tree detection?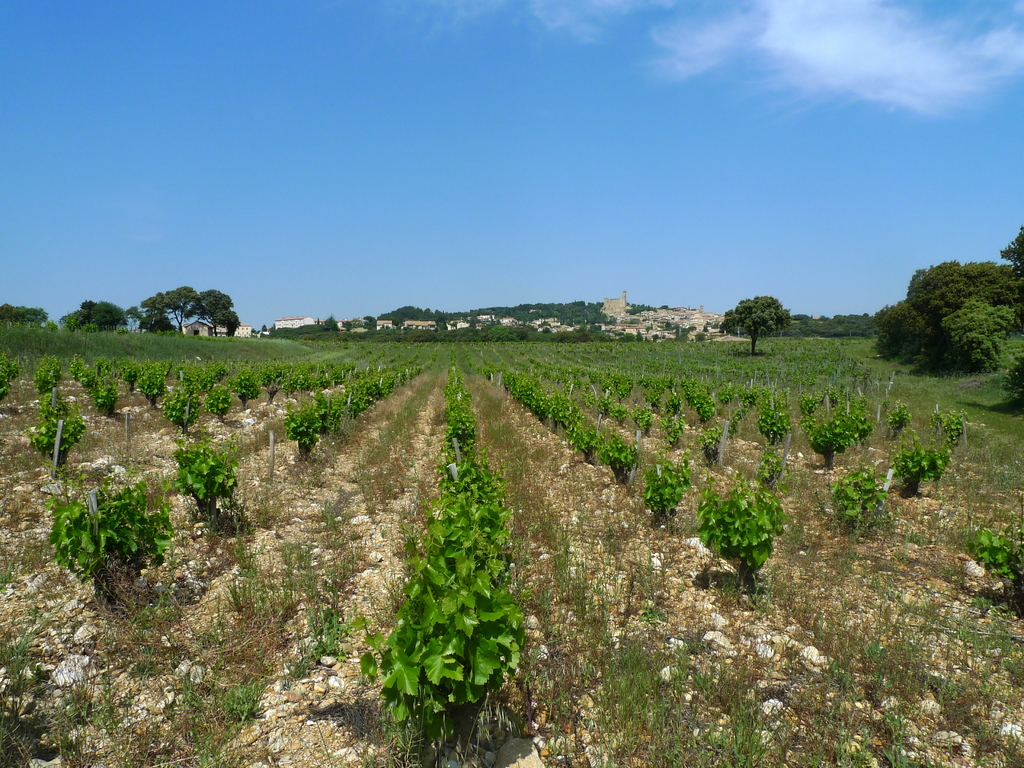
(x1=721, y1=291, x2=792, y2=358)
